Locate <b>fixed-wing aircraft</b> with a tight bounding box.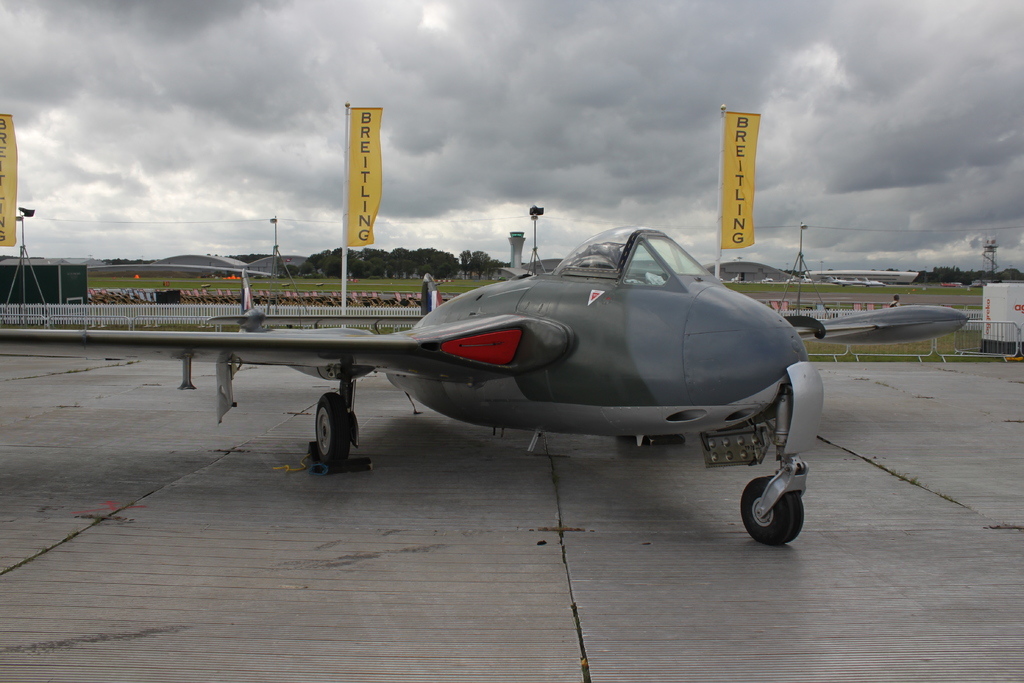
box=[0, 222, 972, 543].
